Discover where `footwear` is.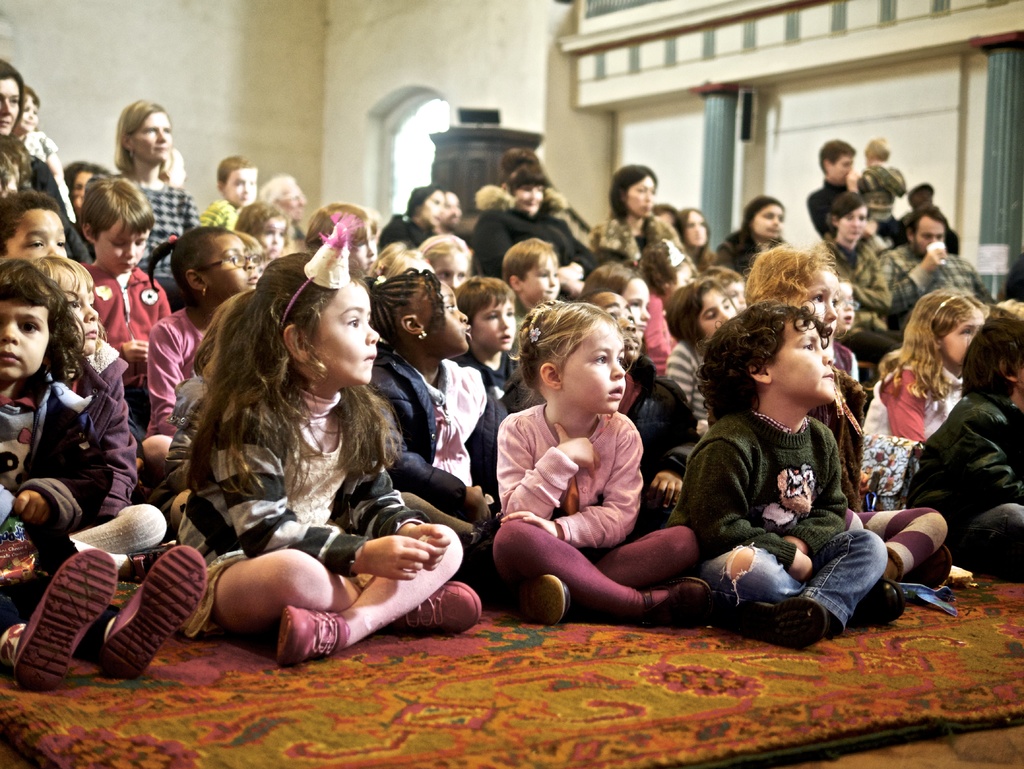
Discovered at detection(845, 575, 906, 628).
